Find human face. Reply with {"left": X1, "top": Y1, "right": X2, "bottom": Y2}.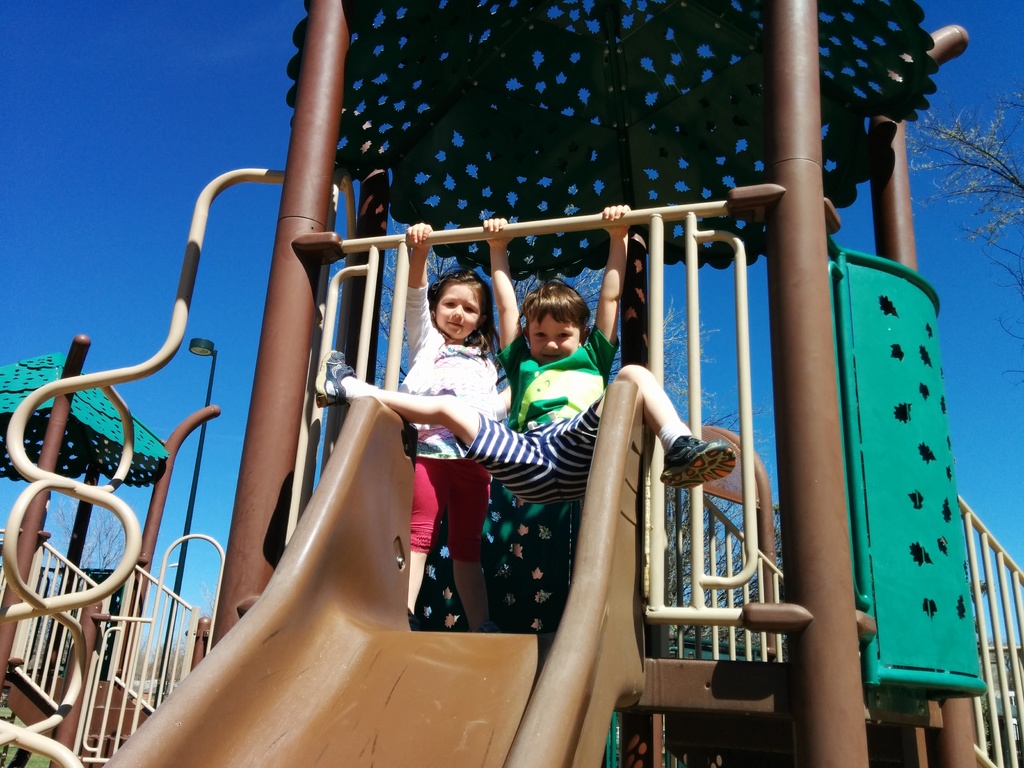
{"left": 433, "top": 276, "right": 478, "bottom": 340}.
